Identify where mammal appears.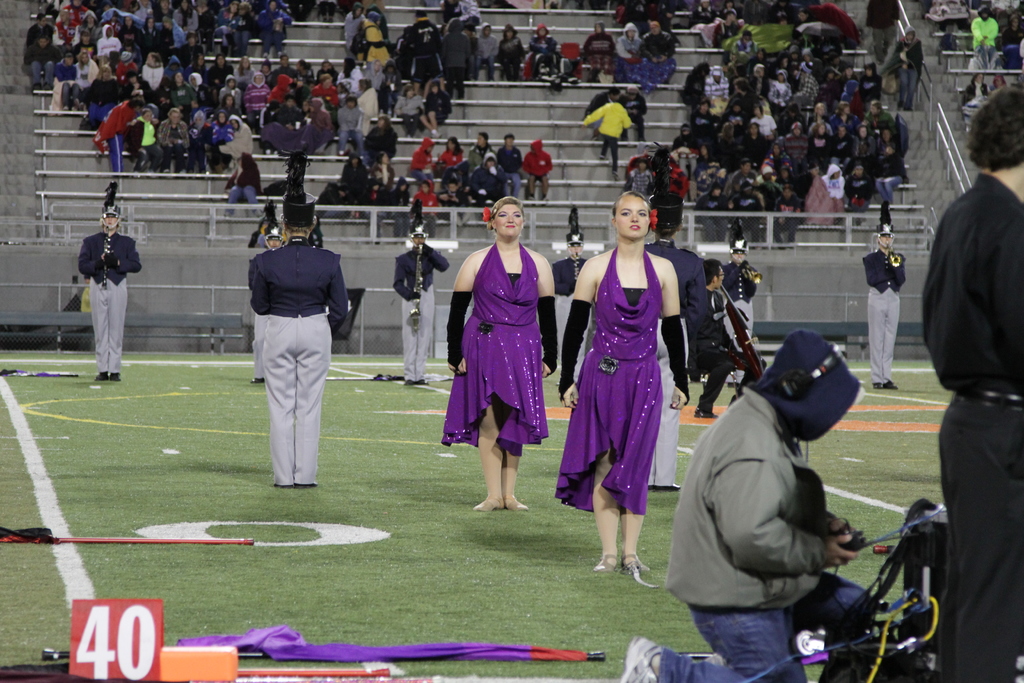
Appears at (left=171, top=70, right=200, bottom=117).
